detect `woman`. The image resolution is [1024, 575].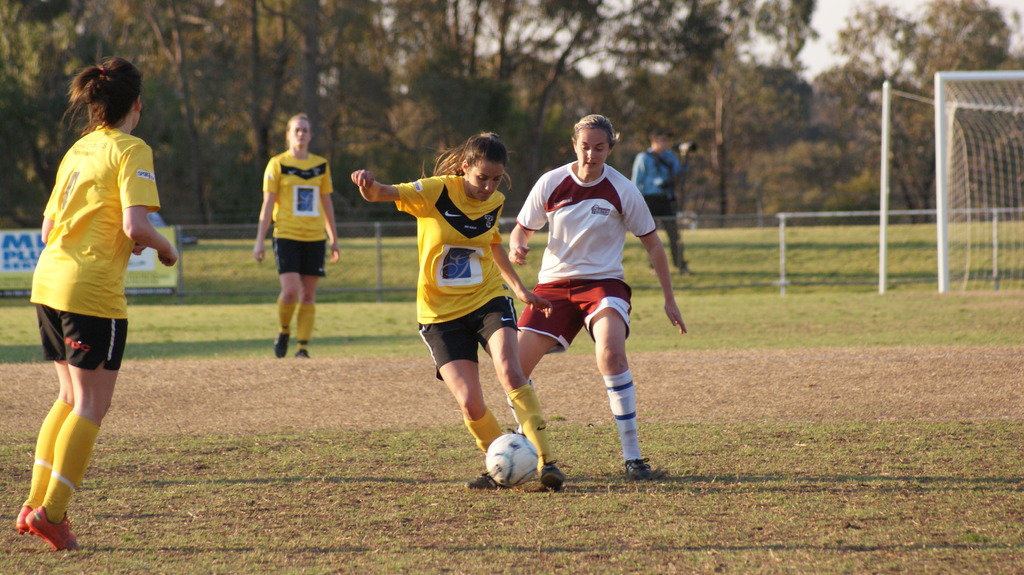
Rect(349, 127, 567, 491).
